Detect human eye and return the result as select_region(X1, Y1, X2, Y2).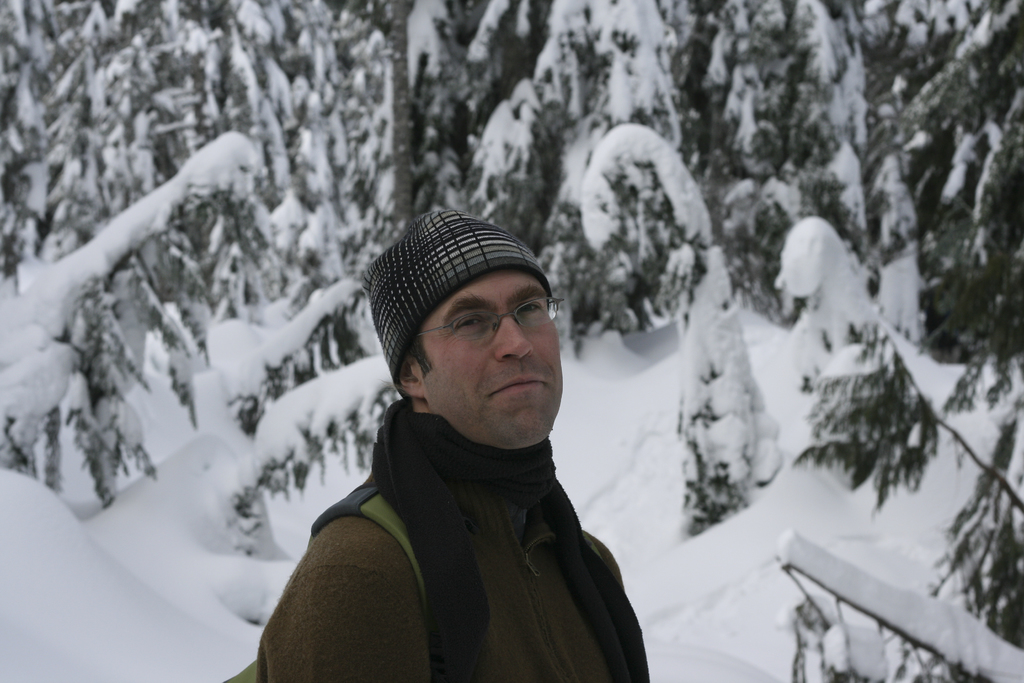
select_region(518, 295, 545, 318).
